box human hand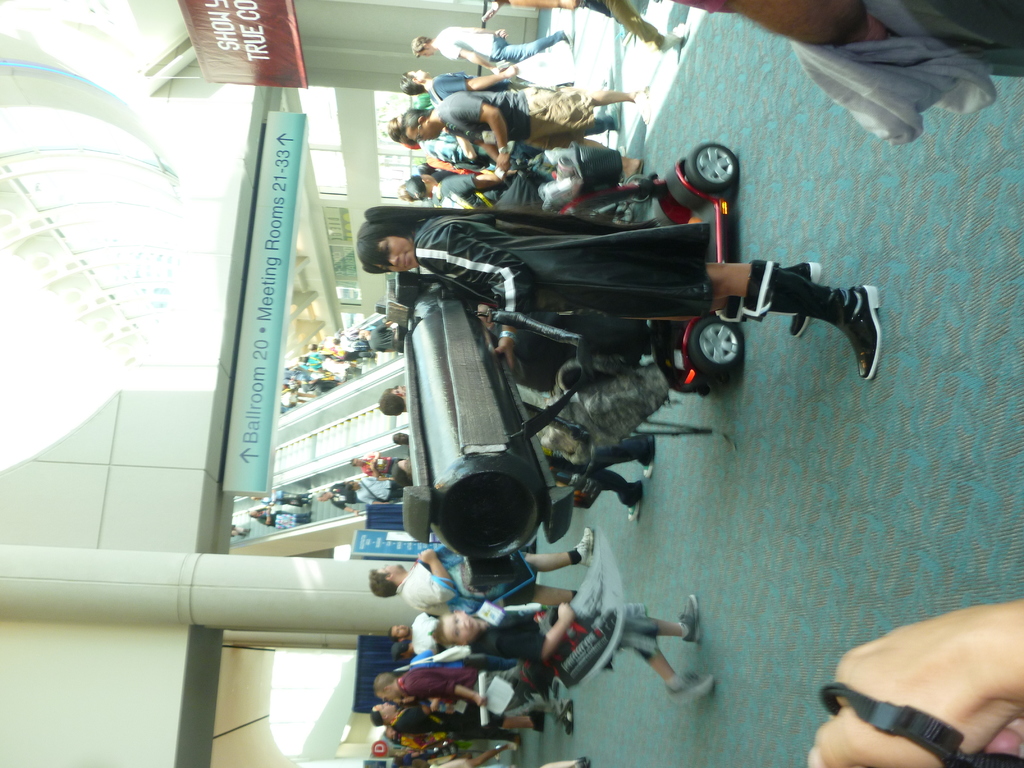
<region>494, 27, 510, 43</region>
